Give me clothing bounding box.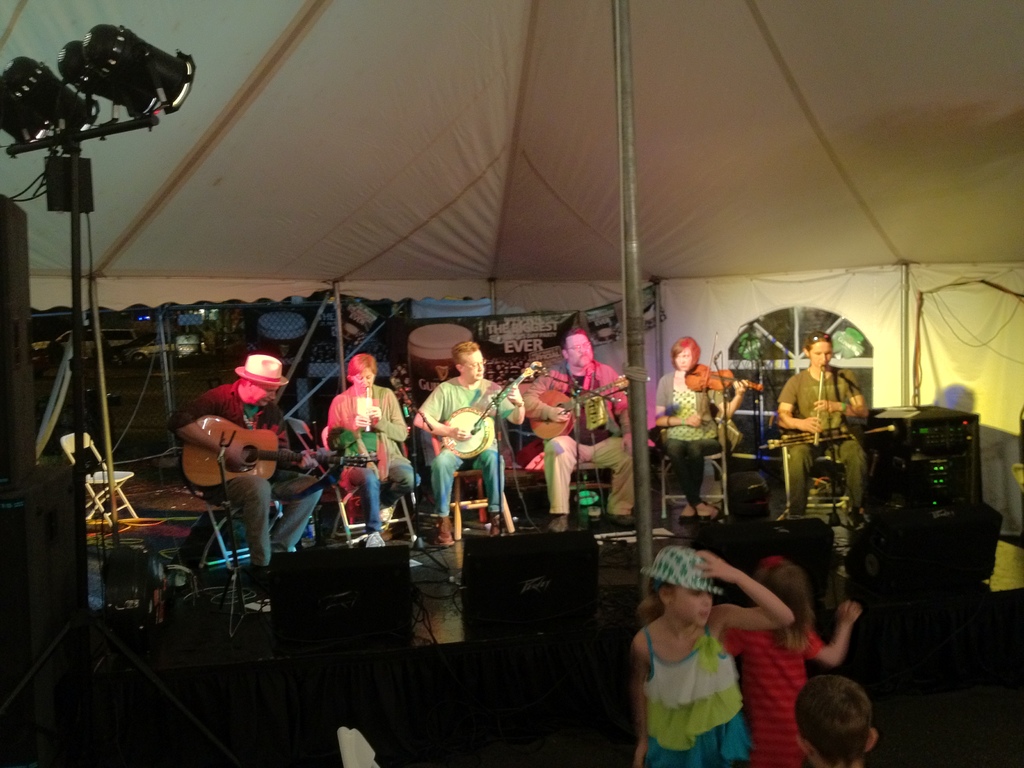
169 376 325 572.
